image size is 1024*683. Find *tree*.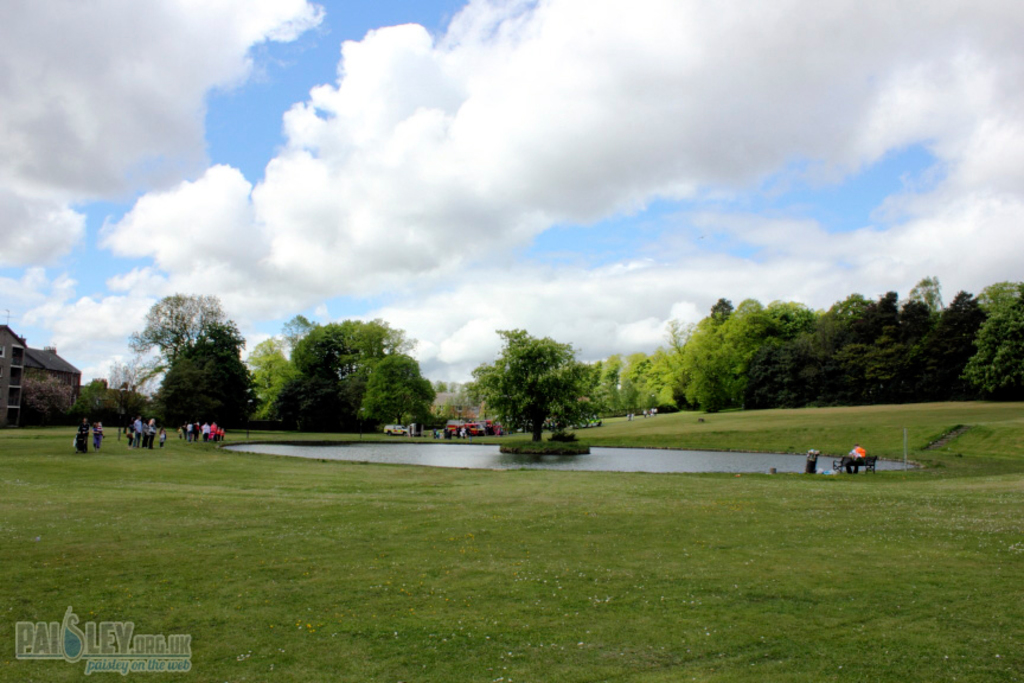
[759, 293, 817, 409].
